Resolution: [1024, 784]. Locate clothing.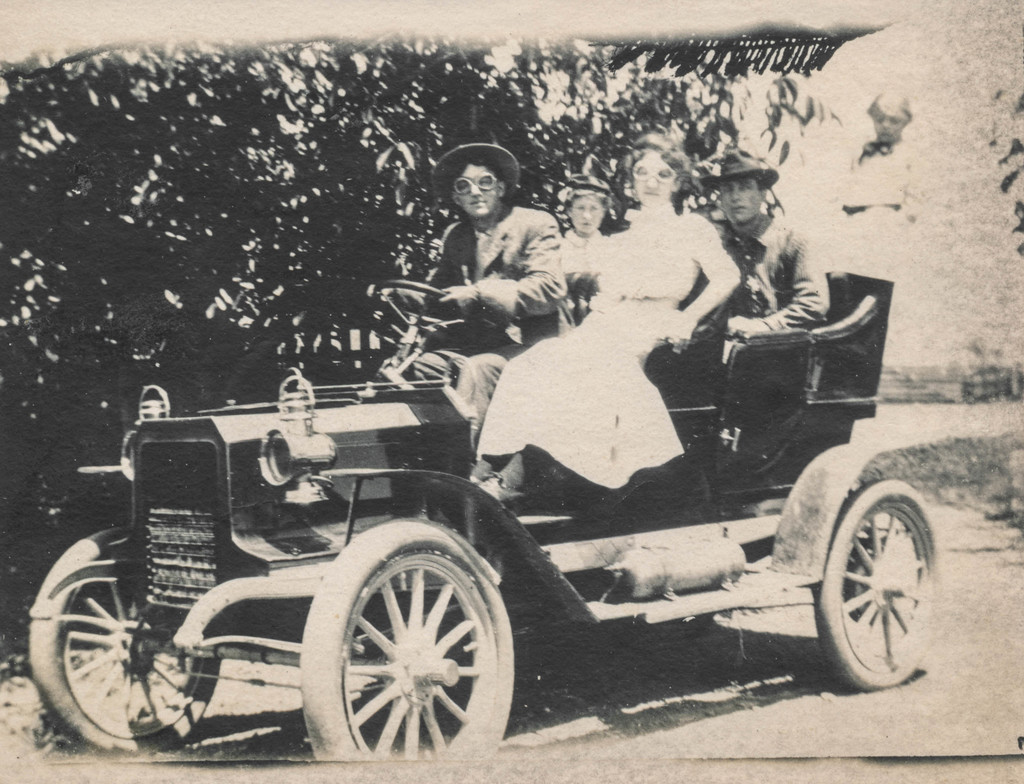
[476,198,712,496].
